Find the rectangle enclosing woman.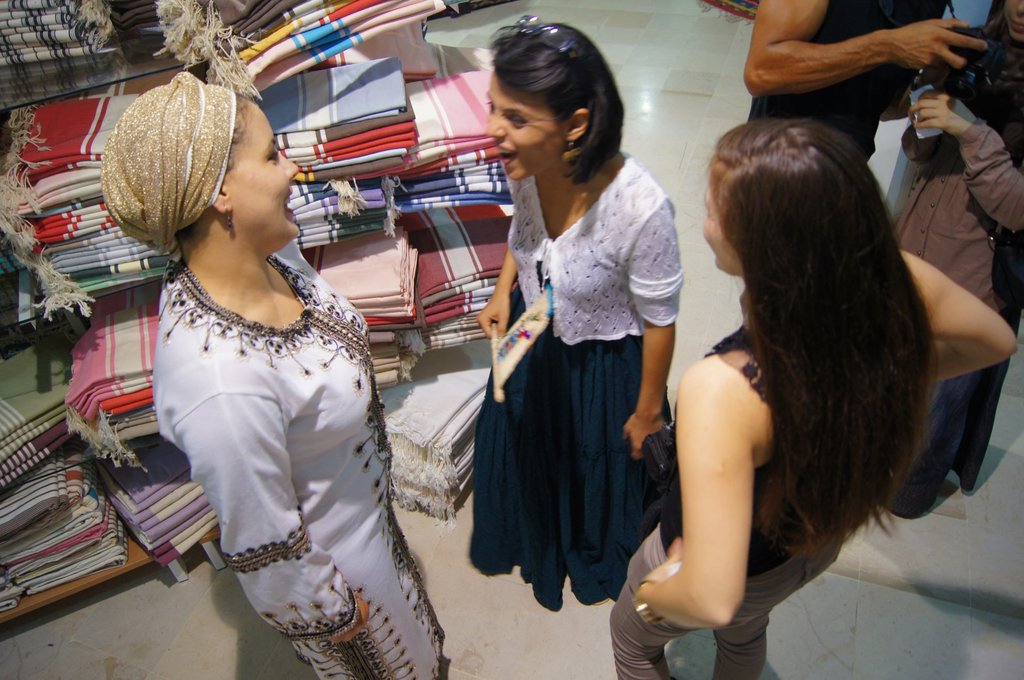
x1=609 y1=120 x2=1015 y2=679.
